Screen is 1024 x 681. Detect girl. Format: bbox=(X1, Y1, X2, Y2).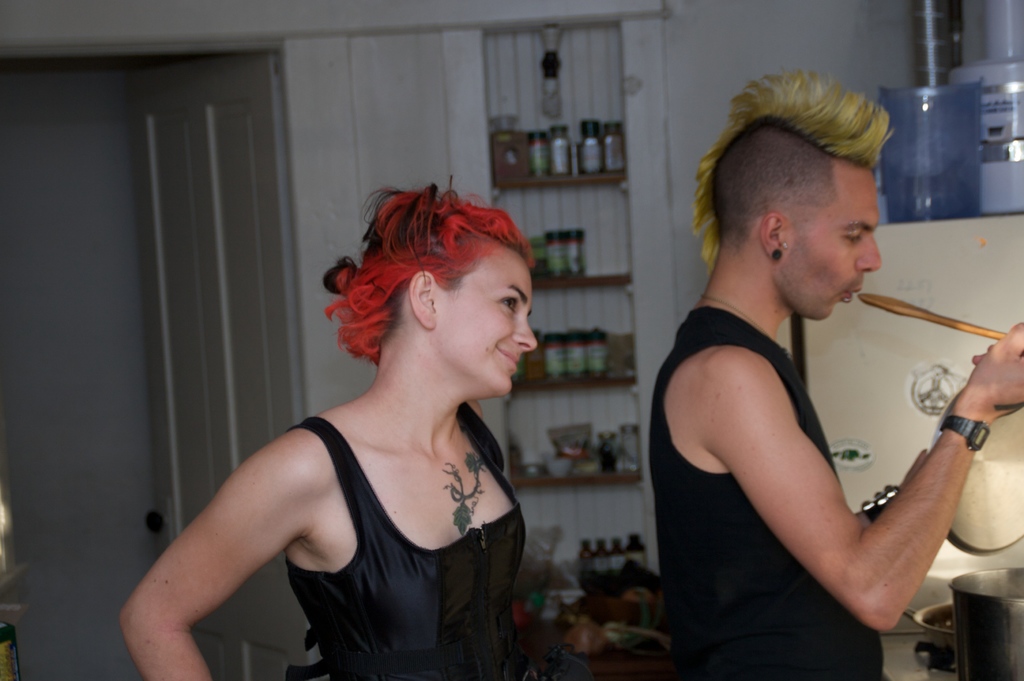
bbox=(121, 173, 538, 680).
